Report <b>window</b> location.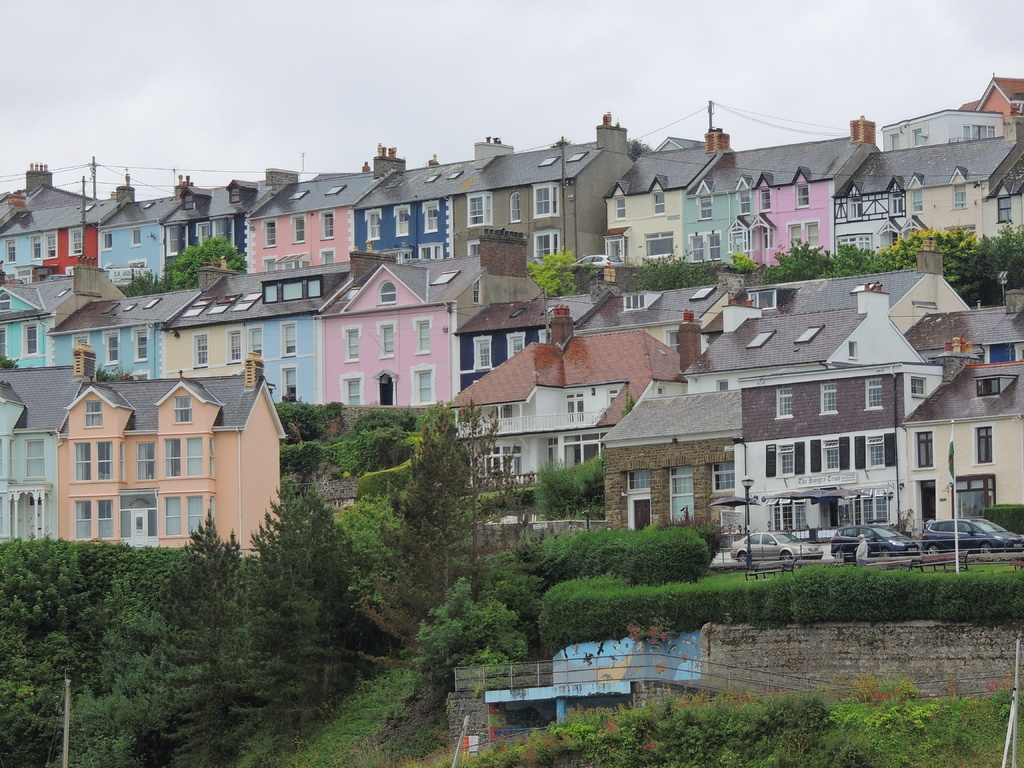
Report: (74,503,90,538).
